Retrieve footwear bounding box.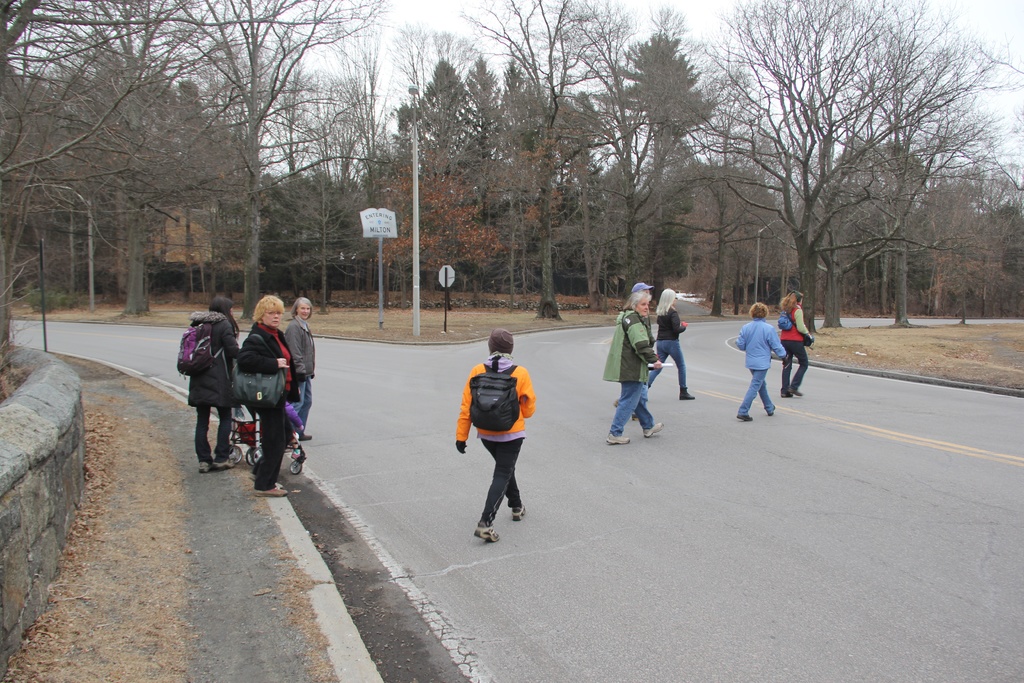
Bounding box: 512 502 527 522.
